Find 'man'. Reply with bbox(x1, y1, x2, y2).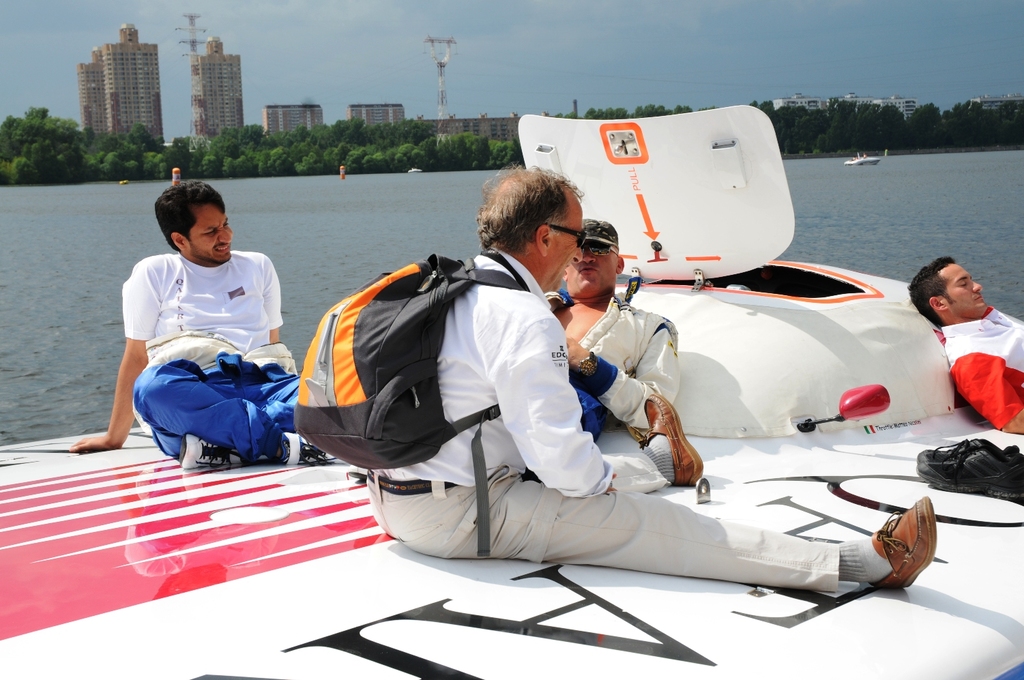
bbox(362, 161, 935, 592).
